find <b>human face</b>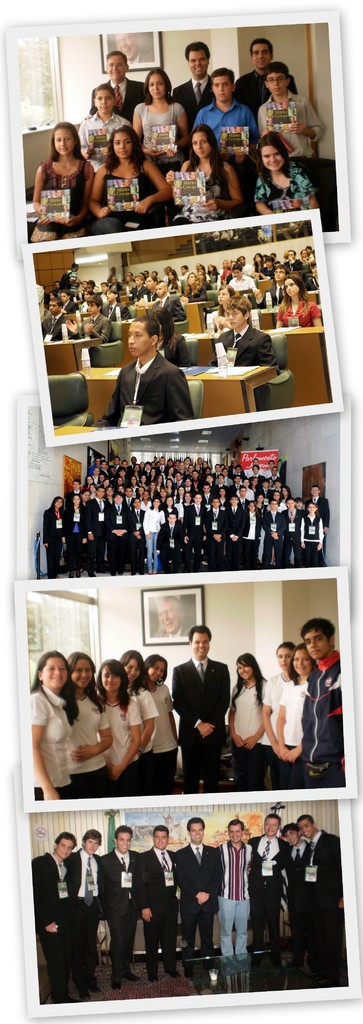
box=[107, 54, 125, 81]
